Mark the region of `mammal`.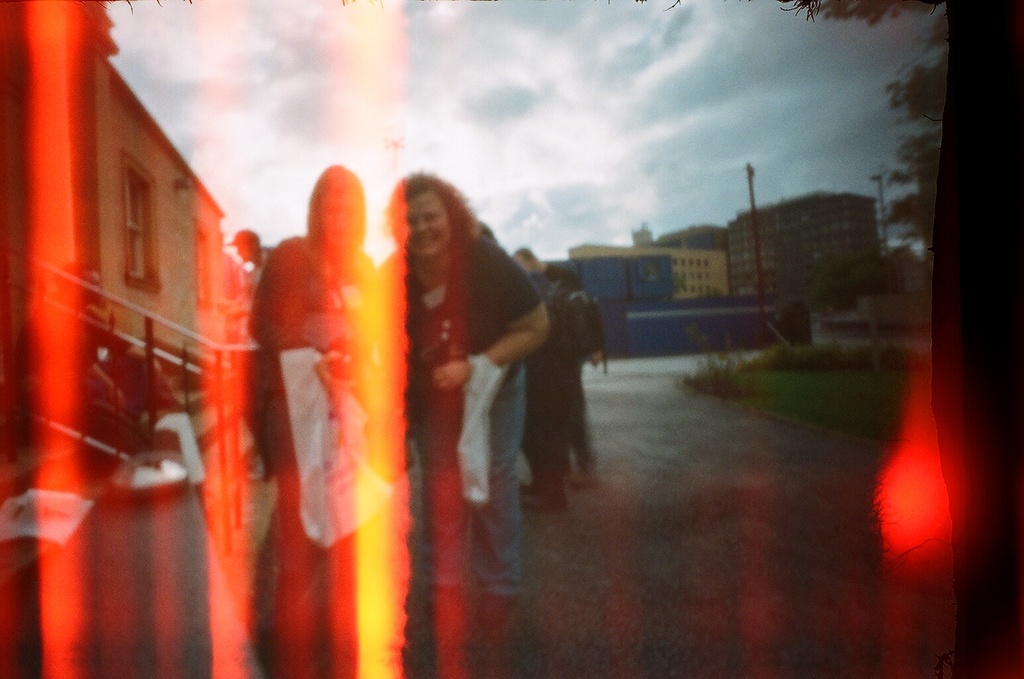
Region: 9, 260, 136, 467.
